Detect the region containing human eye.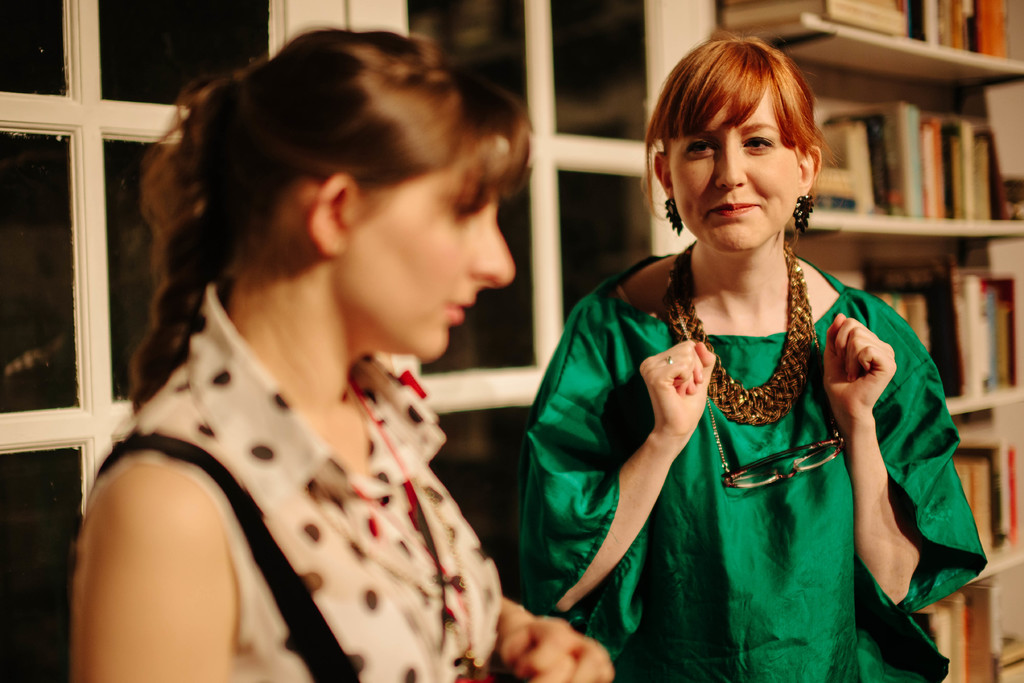
[685,136,722,158].
